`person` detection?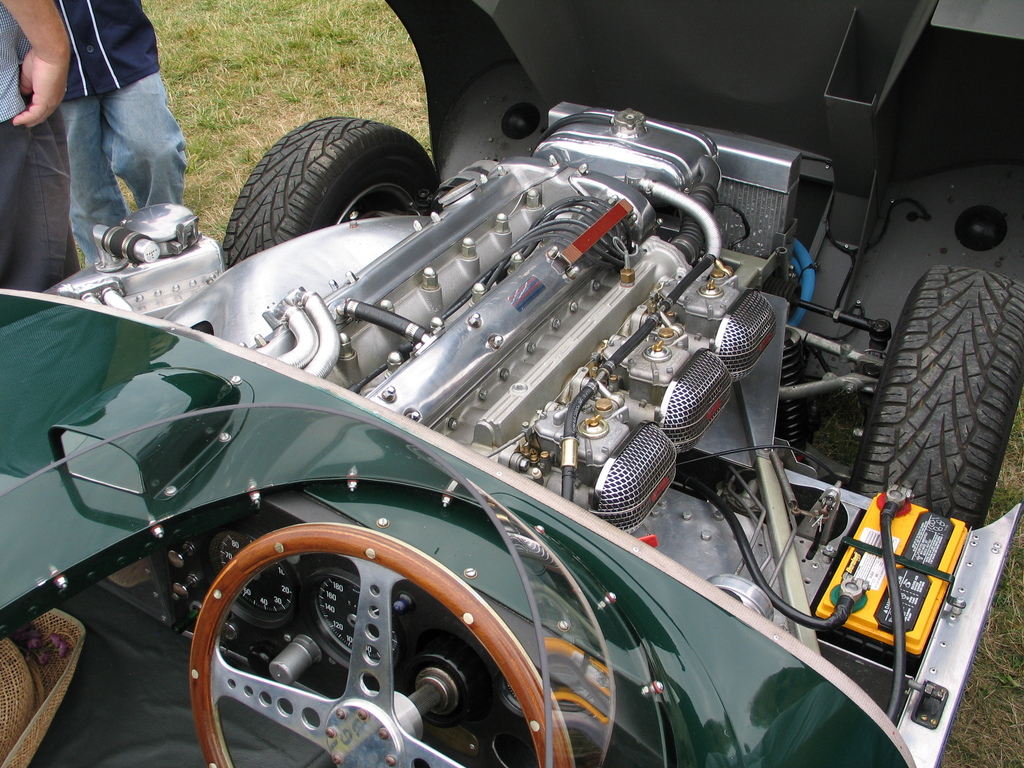
(x1=0, y1=0, x2=75, y2=294)
